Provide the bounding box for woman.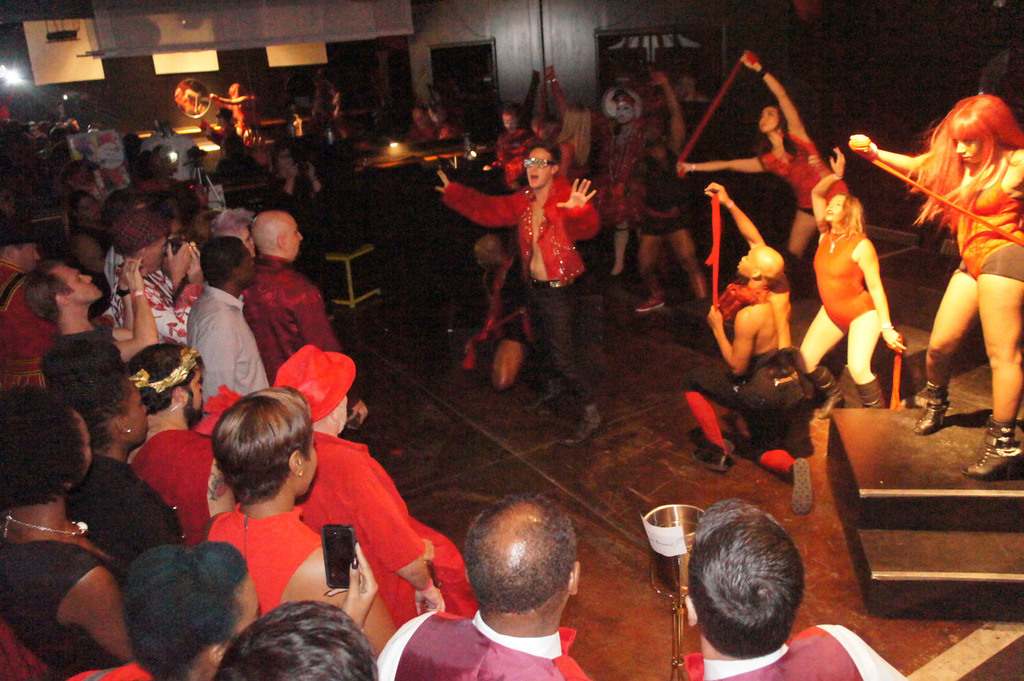
860/64/1019/432.
